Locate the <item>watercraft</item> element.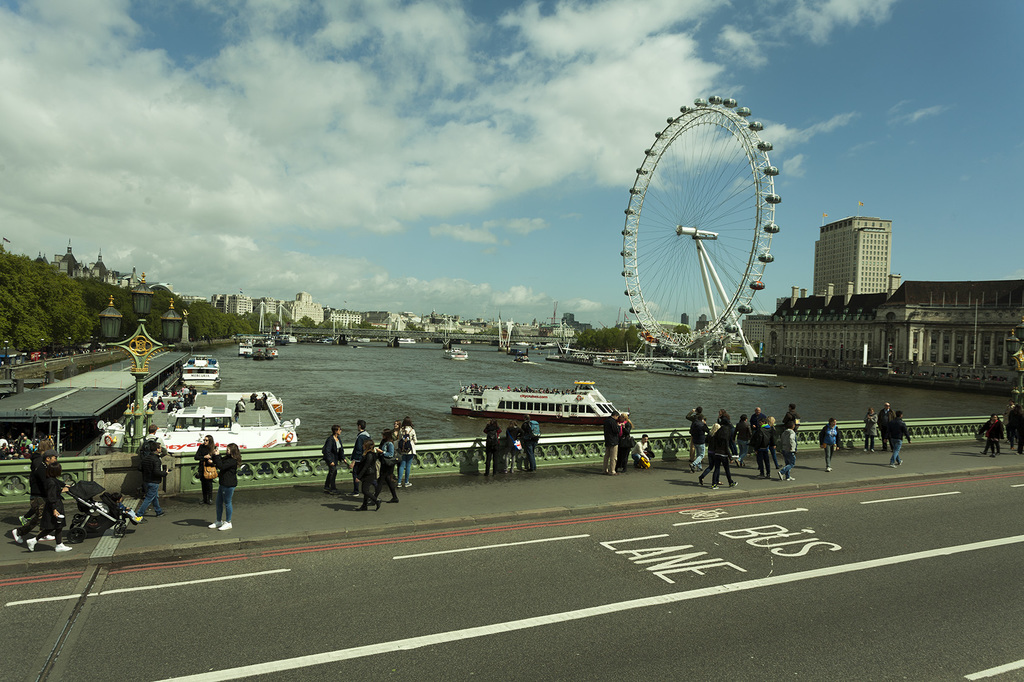
Element bbox: rect(648, 361, 709, 379).
